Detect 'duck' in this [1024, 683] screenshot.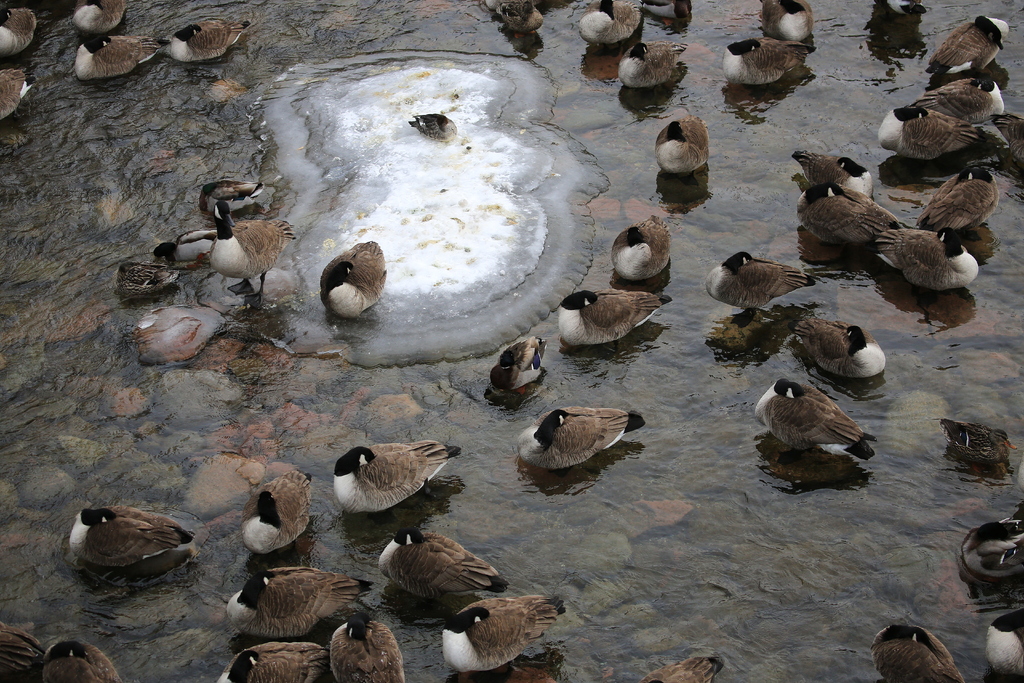
Detection: 874/226/989/292.
